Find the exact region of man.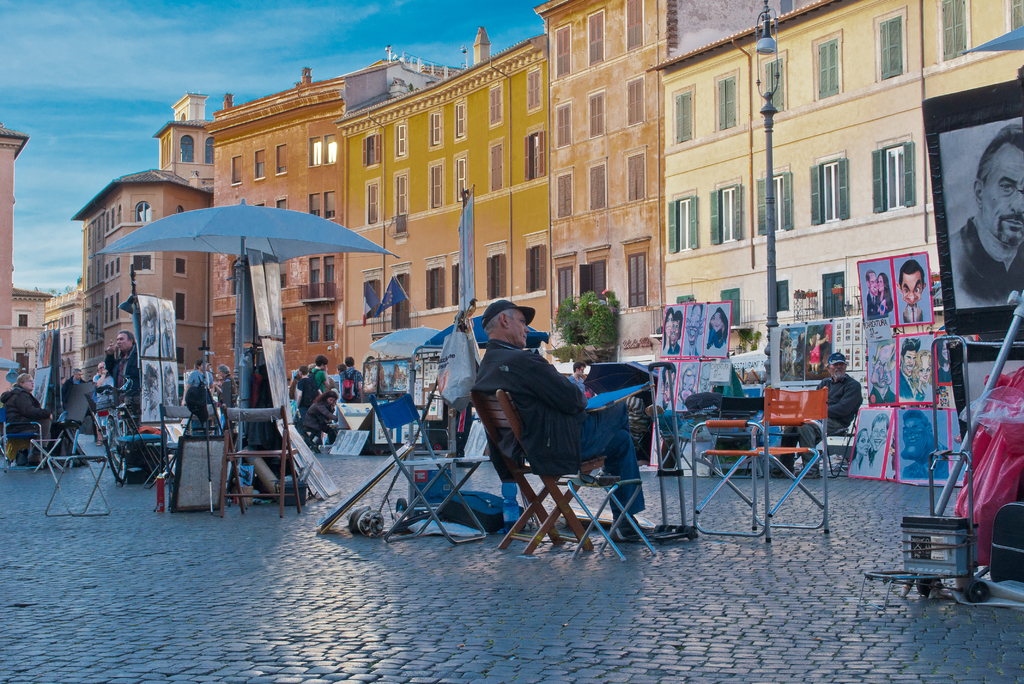
Exact region: select_region(66, 368, 84, 409).
